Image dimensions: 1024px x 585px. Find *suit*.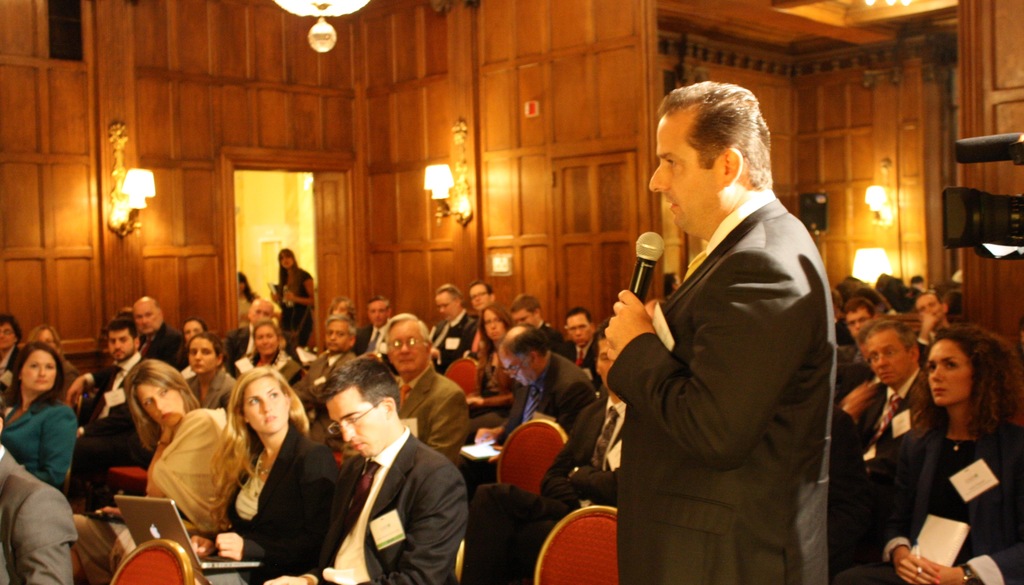
x1=72, y1=361, x2=154, y2=500.
